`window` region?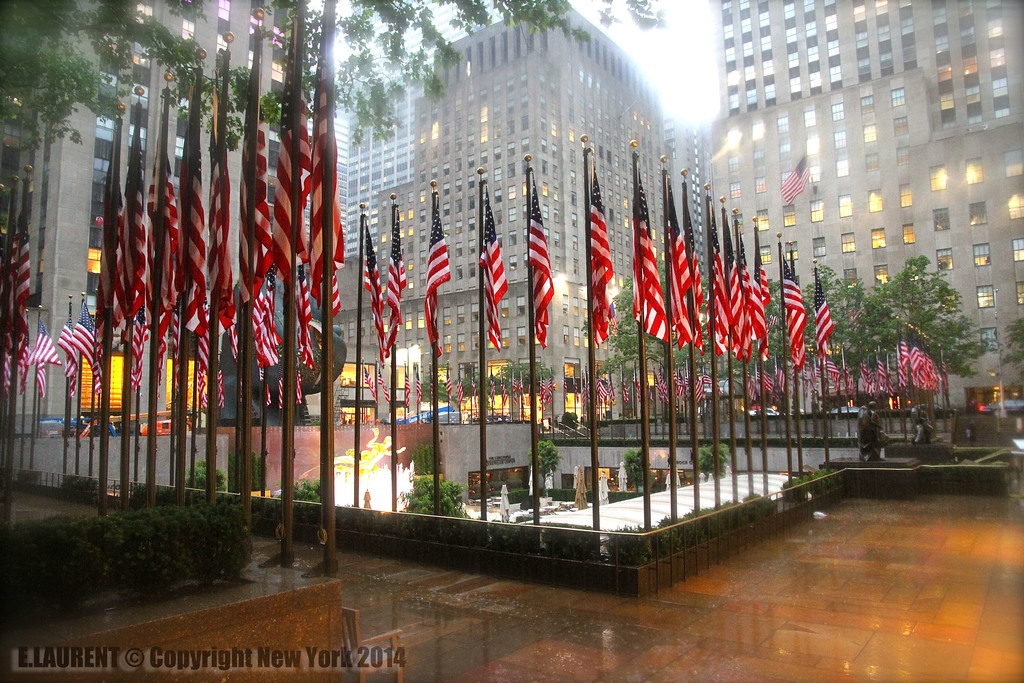
[869, 188, 881, 210]
